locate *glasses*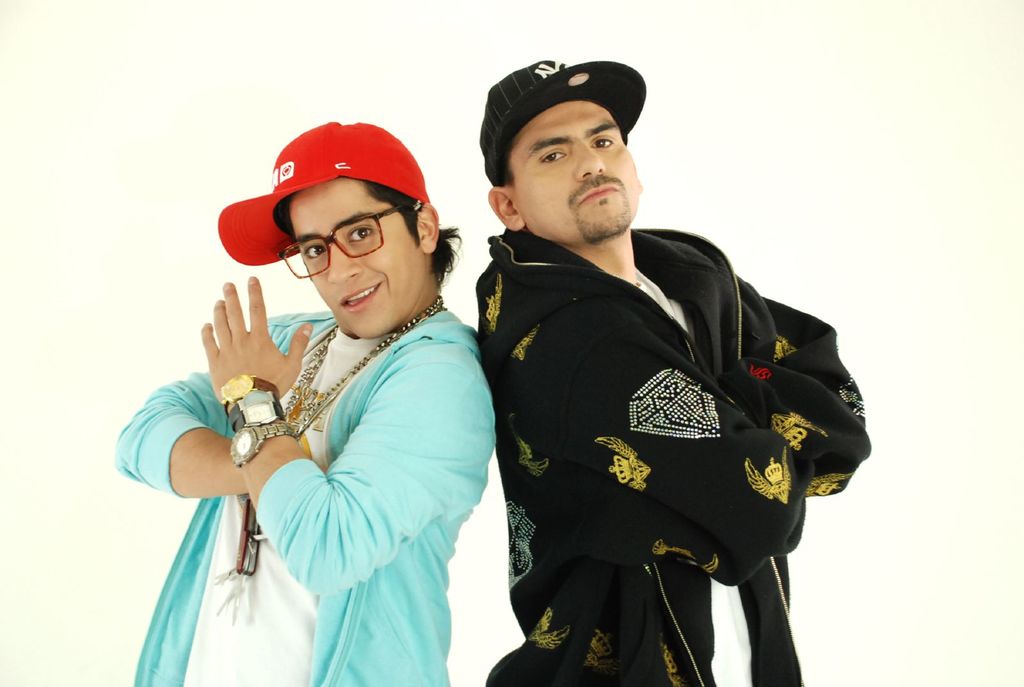
<box>272,200,401,265</box>
